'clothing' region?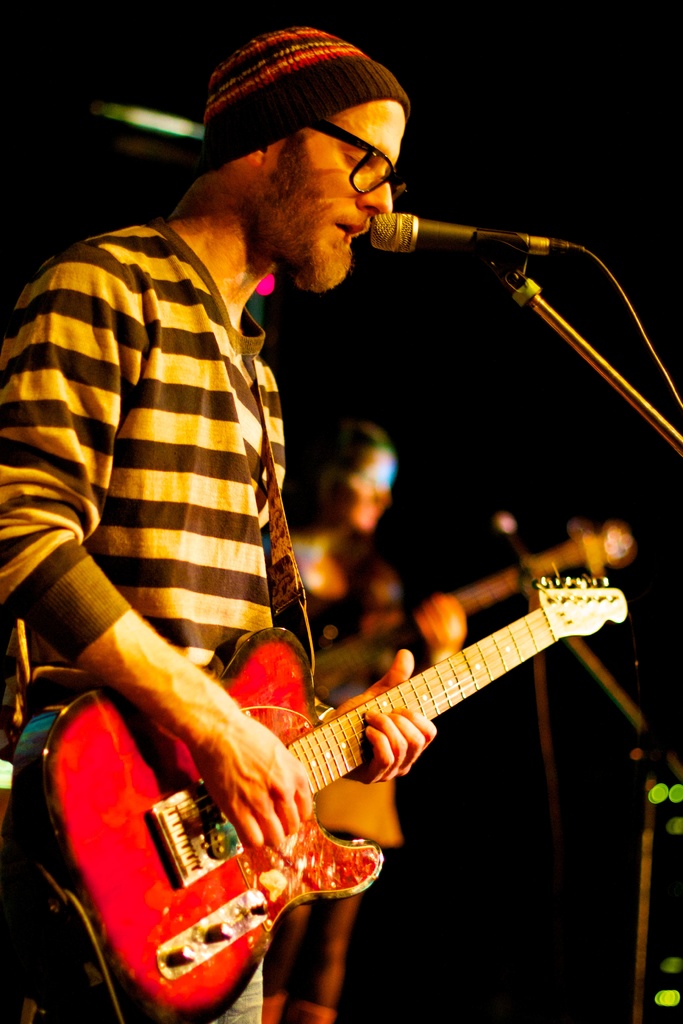
bbox=(287, 520, 375, 1001)
